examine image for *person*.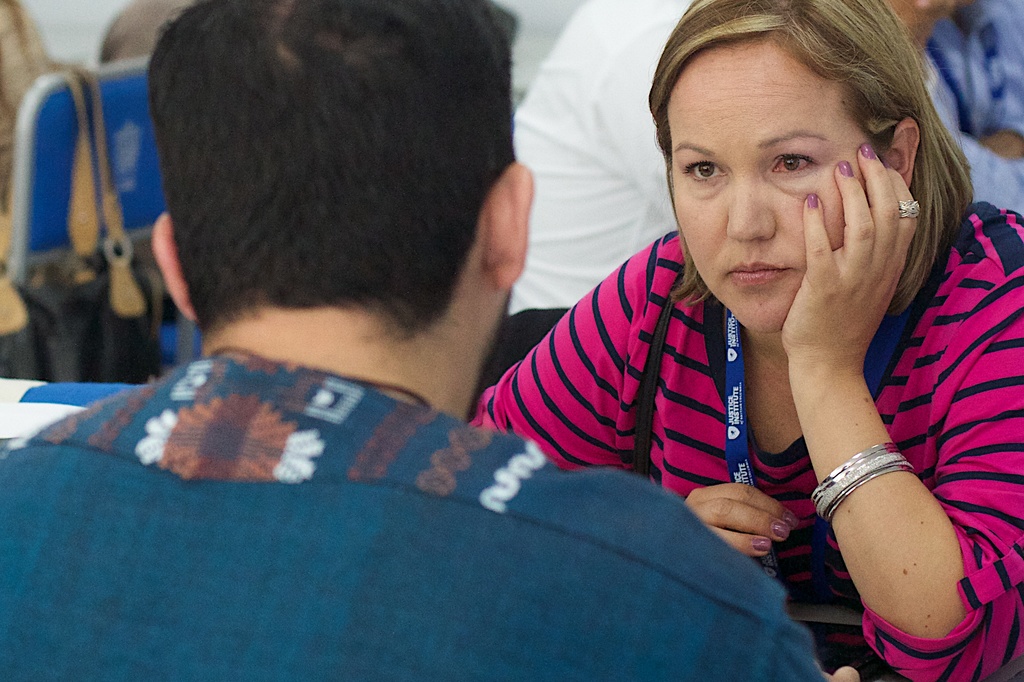
Examination result: bbox(472, 0, 1023, 681).
